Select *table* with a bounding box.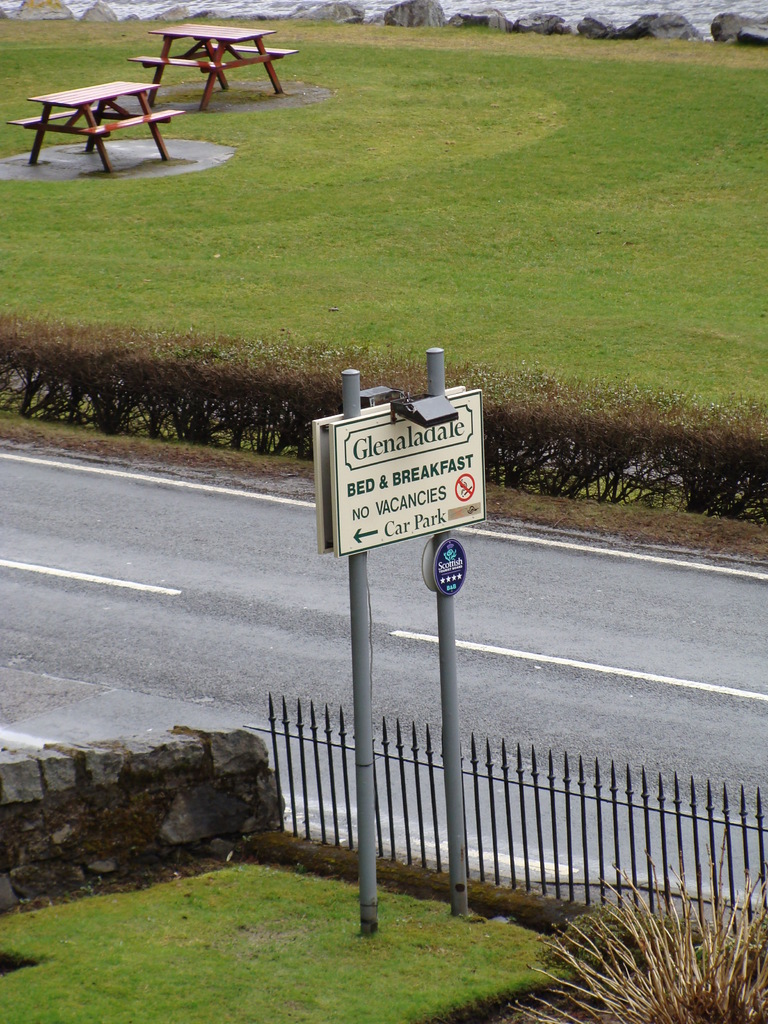
[left=115, top=15, right=300, bottom=101].
